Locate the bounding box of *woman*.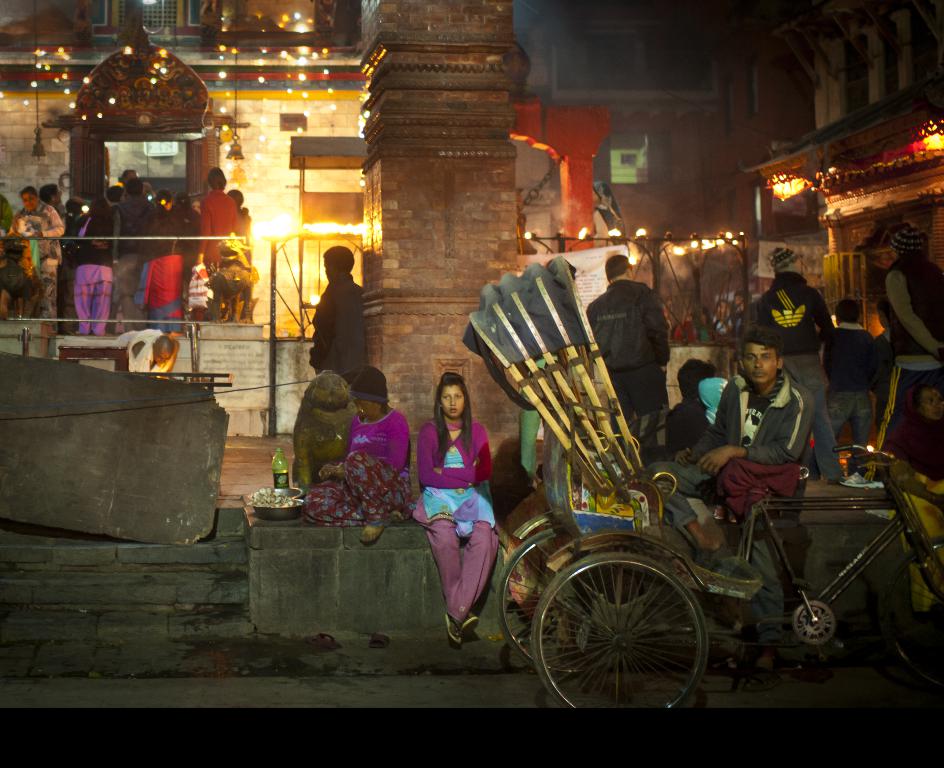
Bounding box: 69/196/120/338.
